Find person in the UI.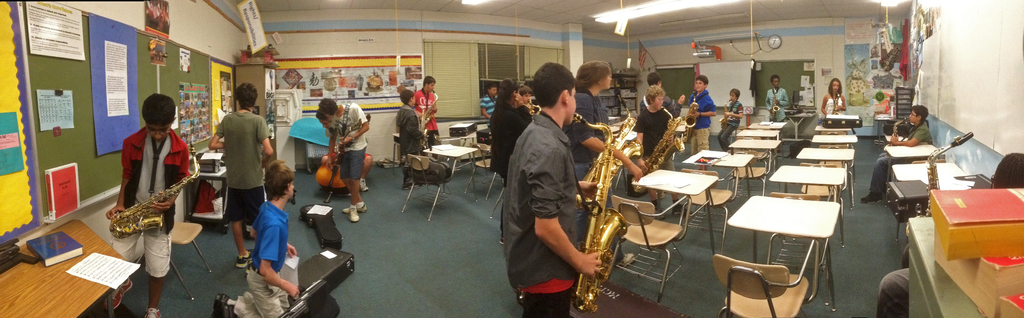
UI element at [213, 73, 275, 274].
